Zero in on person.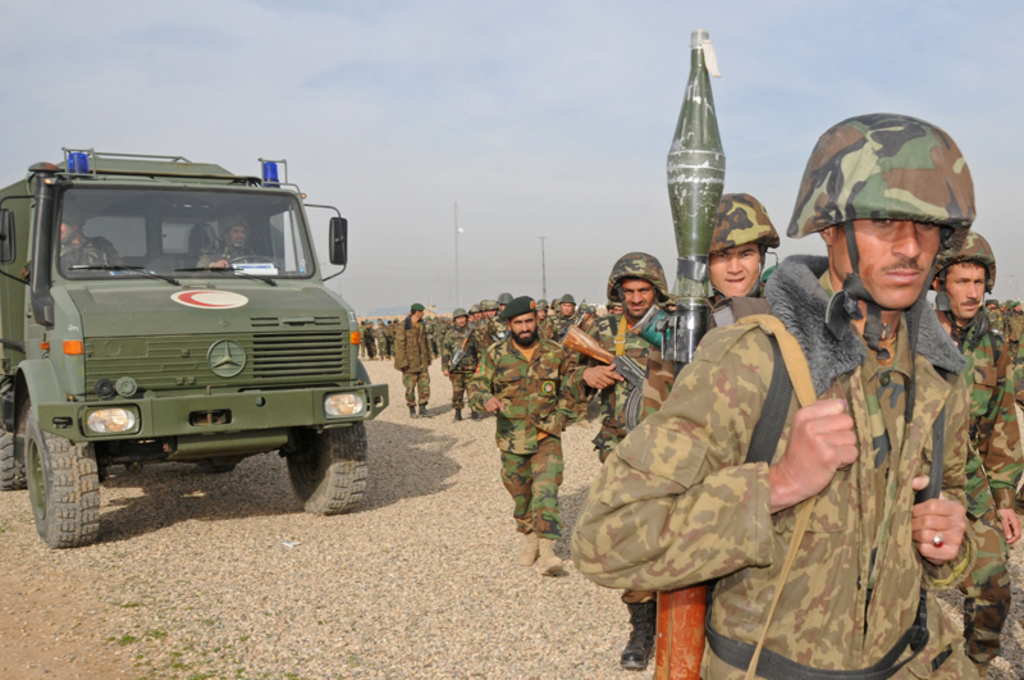
Zeroed in: x1=192 y1=215 x2=274 y2=269.
